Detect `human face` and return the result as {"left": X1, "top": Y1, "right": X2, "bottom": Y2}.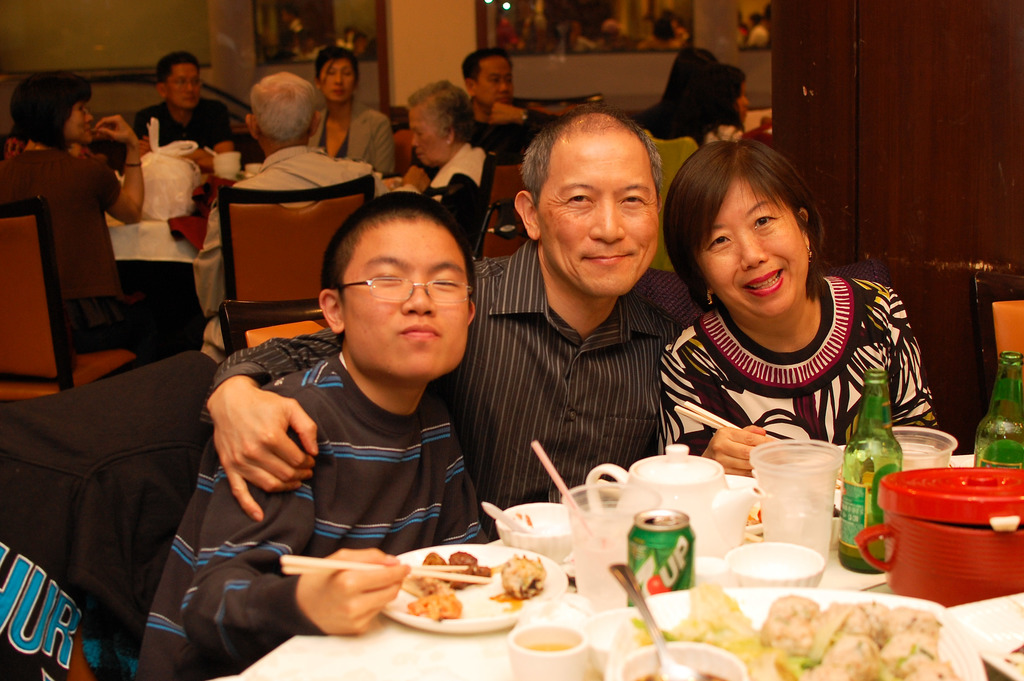
{"left": 164, "top": 62, "right": 198, "bottom": 105}.
